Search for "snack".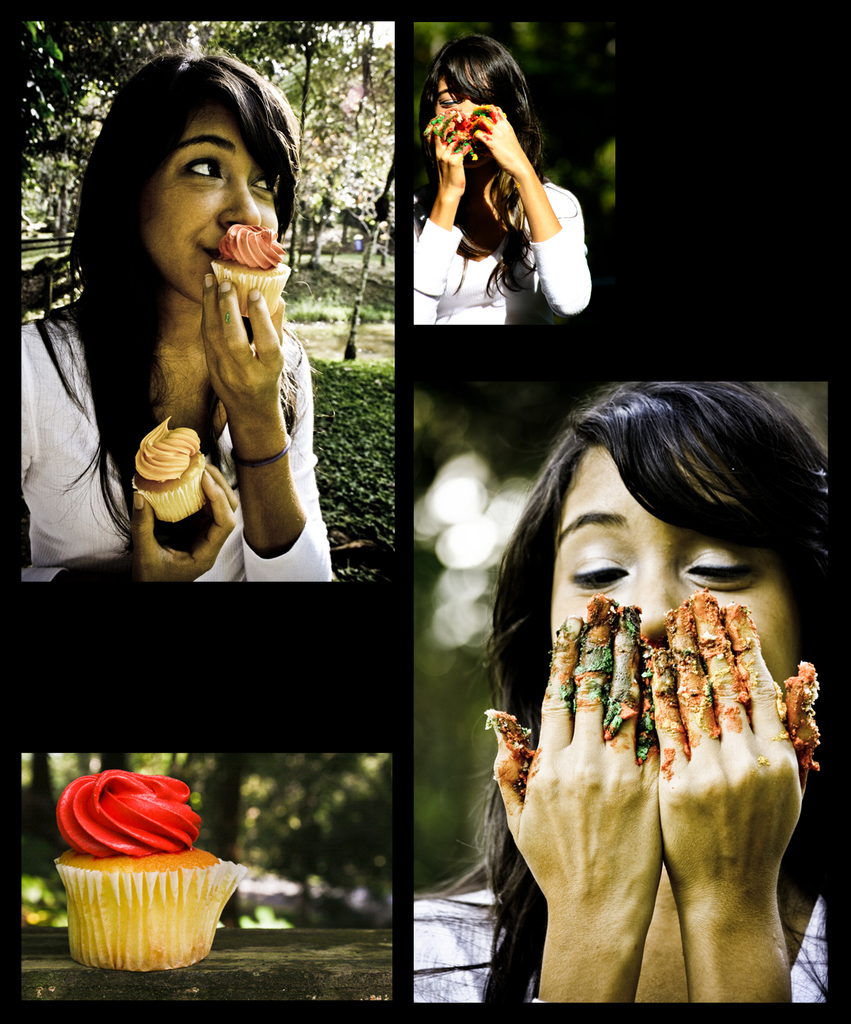
Found at 210,226,292,318.
